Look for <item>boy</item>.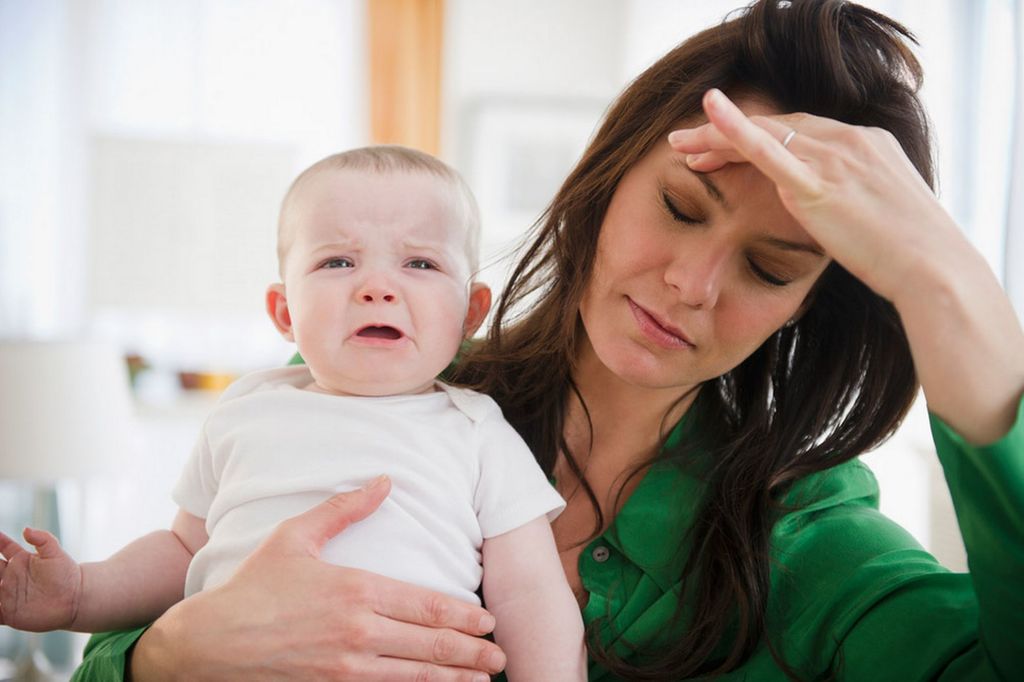
Found: x1=105, y1=125, x2=593, y2=671.
